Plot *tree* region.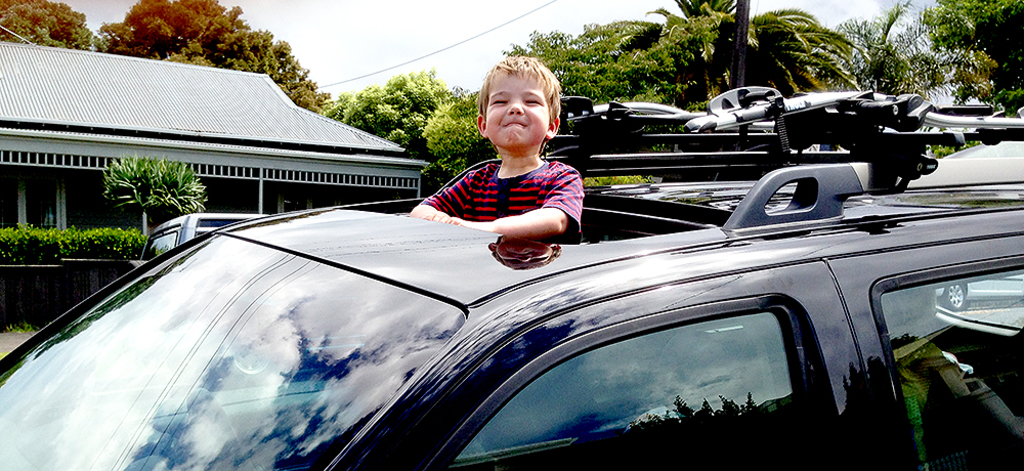
Plotted at box(306, 65, 471, 206).
